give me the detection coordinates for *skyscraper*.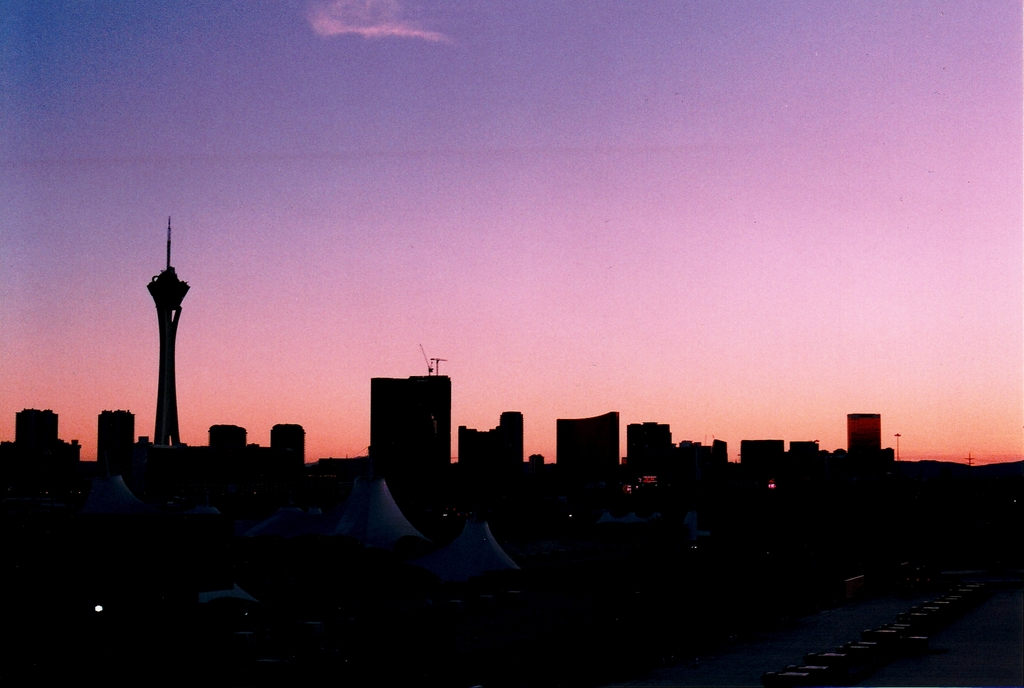
100,405,133,484.
